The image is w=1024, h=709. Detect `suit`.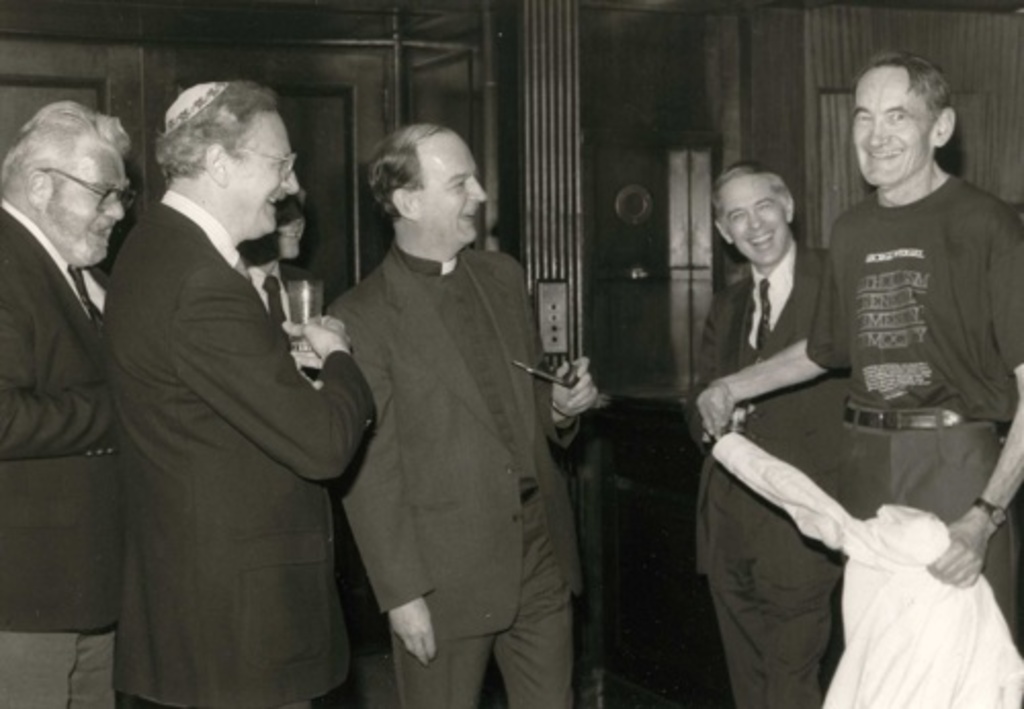
Detection: [left=86, top=96, right=375, bottom=705].
